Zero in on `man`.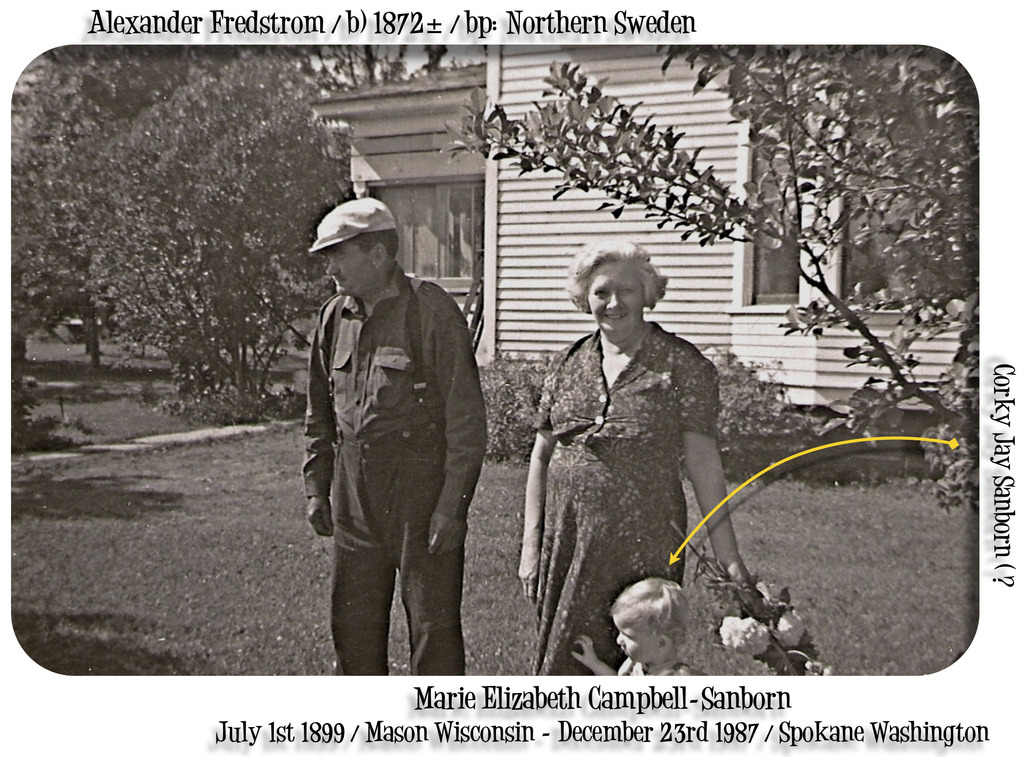
Zeroed in: (288, 175, 485, 692).
